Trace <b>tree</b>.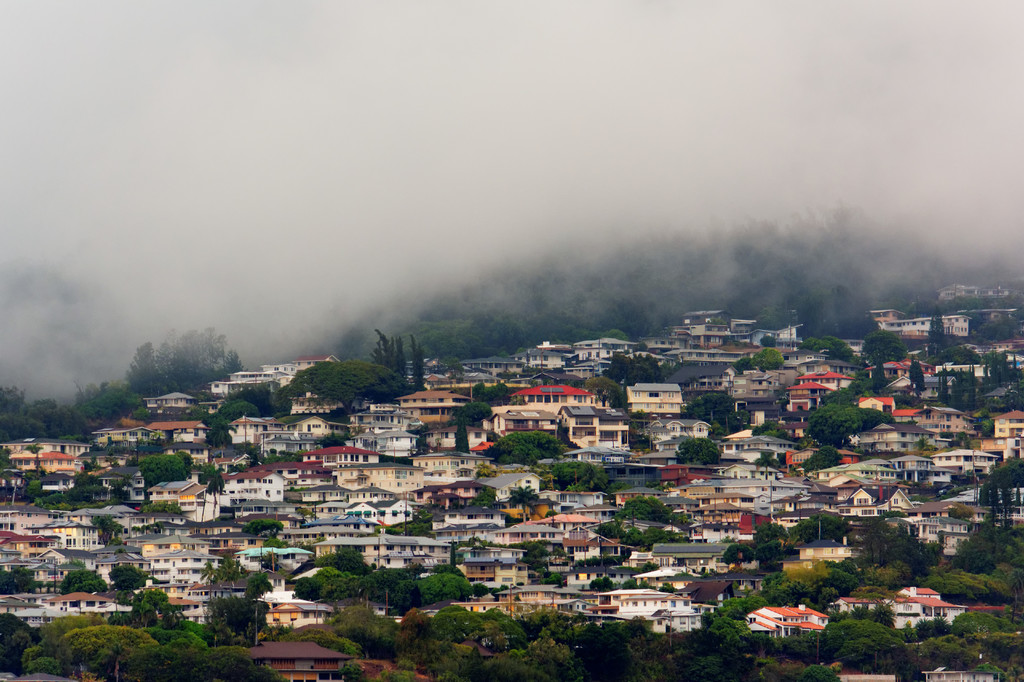
Traced to 487,382,510,406.
